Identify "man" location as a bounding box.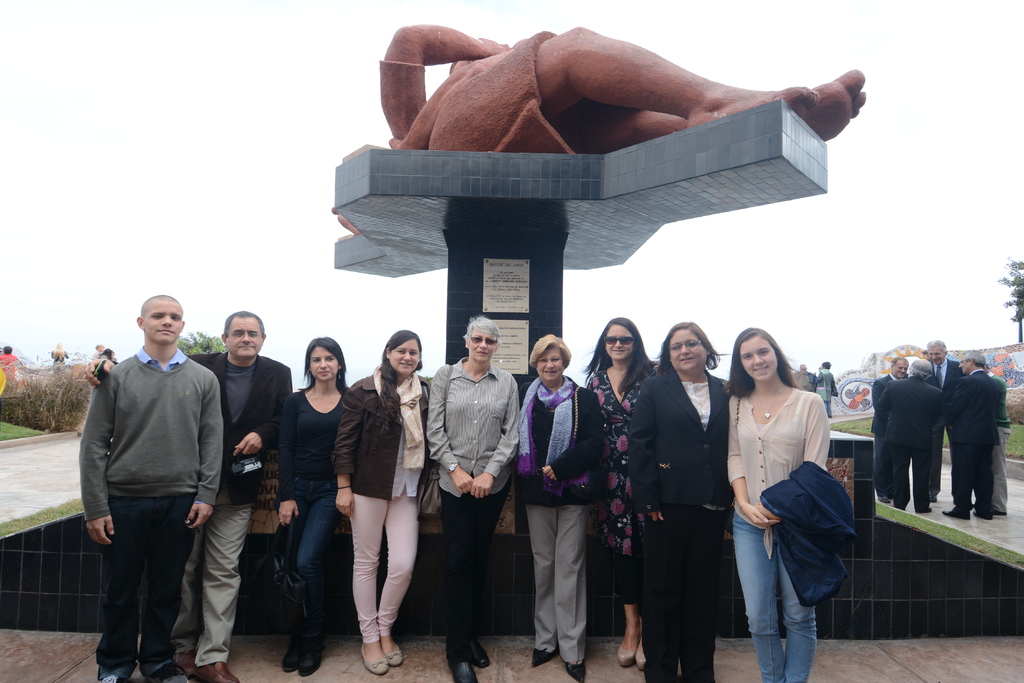
box=[879, 357, 947, 518].
